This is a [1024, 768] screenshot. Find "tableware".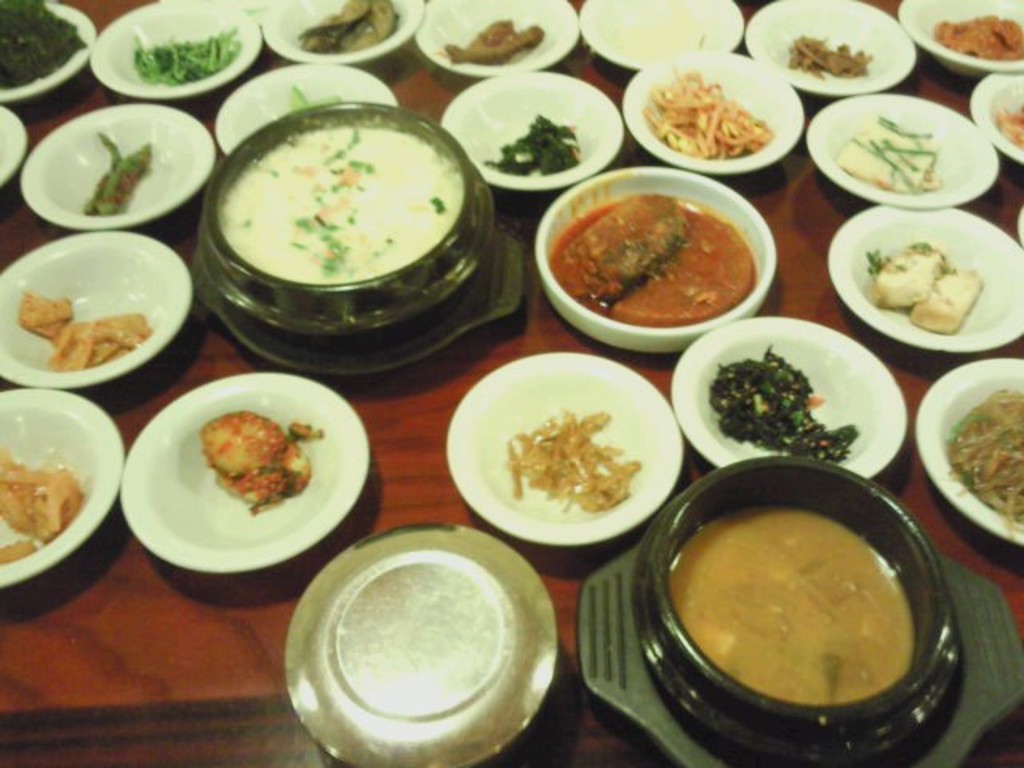
Bounding box: Rect(890, 0, 1022, 75).
